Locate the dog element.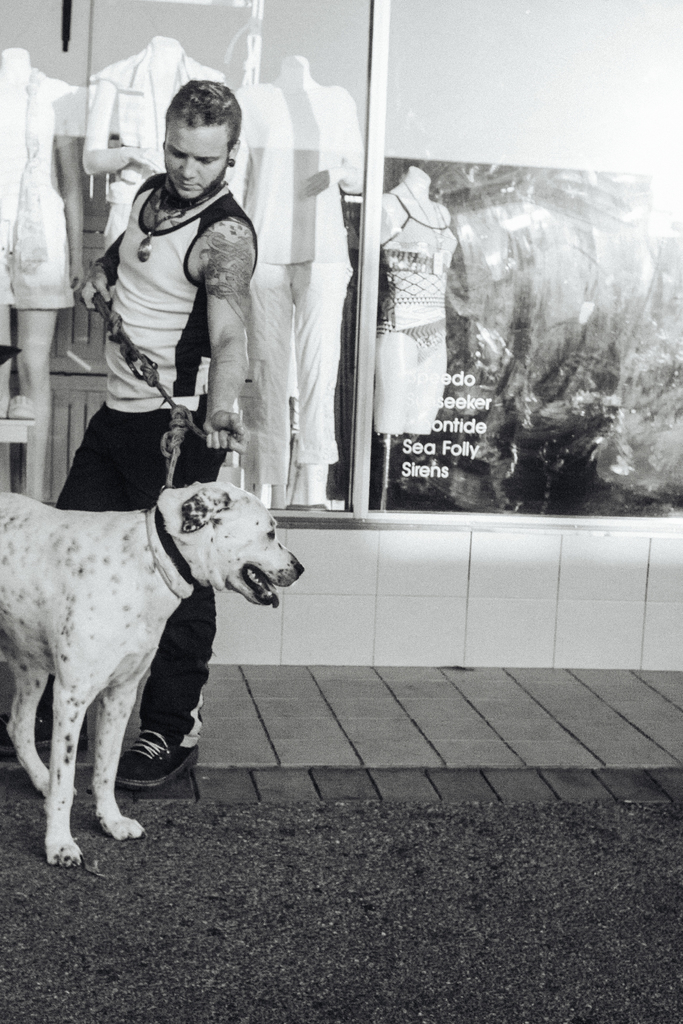
Element bbox: <box>0,481,306,868</box>.
